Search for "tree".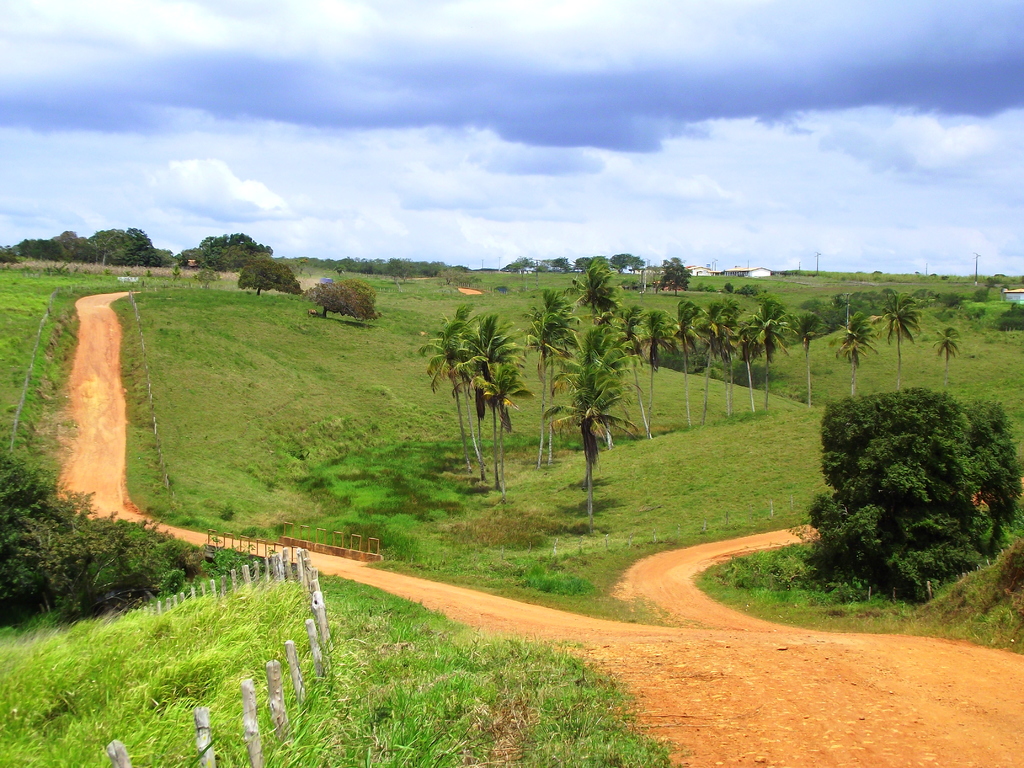
Found at bbox=(45, 228, 87, 262).
